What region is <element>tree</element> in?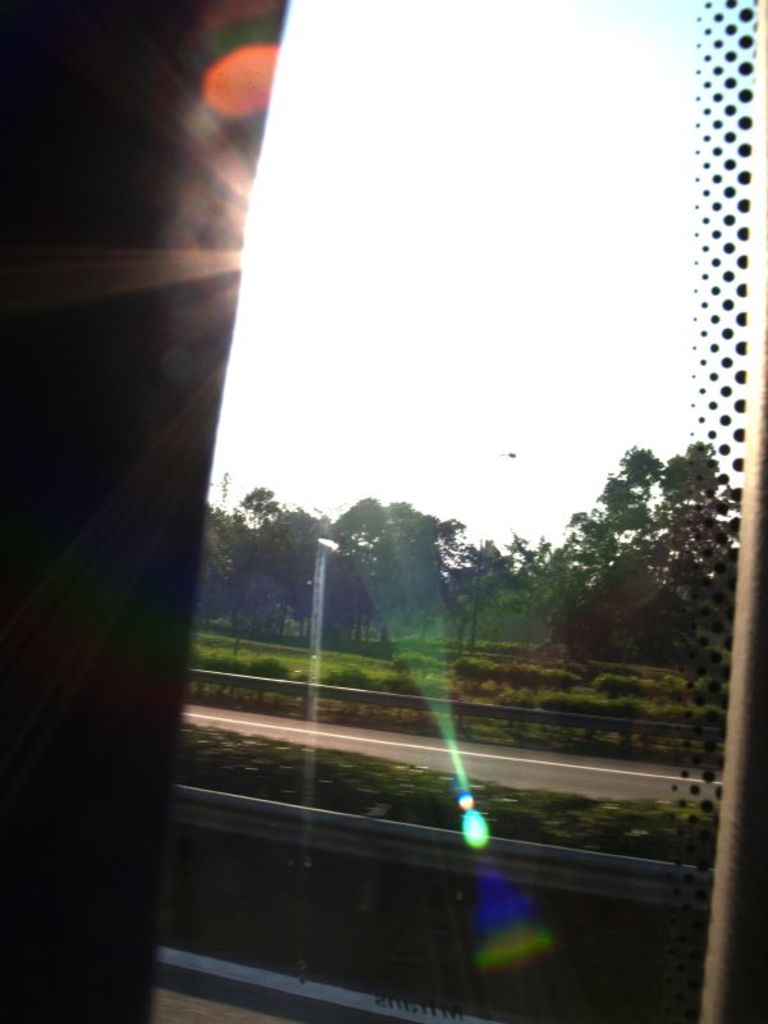
508 509 623 623.
